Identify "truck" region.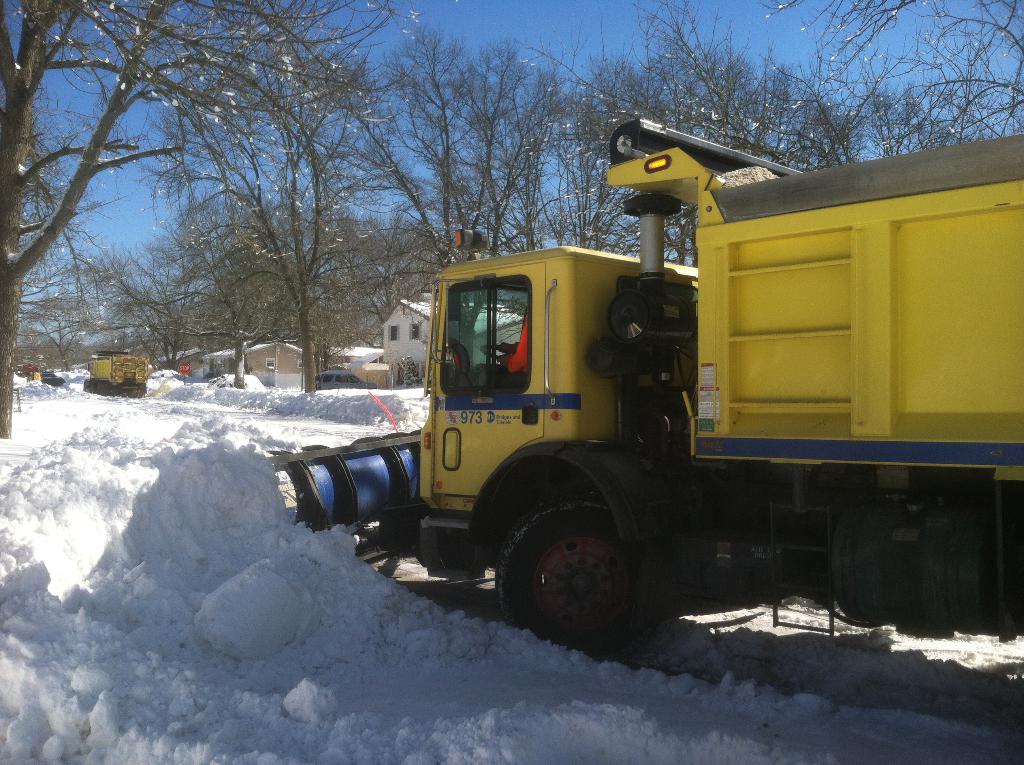
Region: [left=346, top=156, right=1014, bottom=647].
